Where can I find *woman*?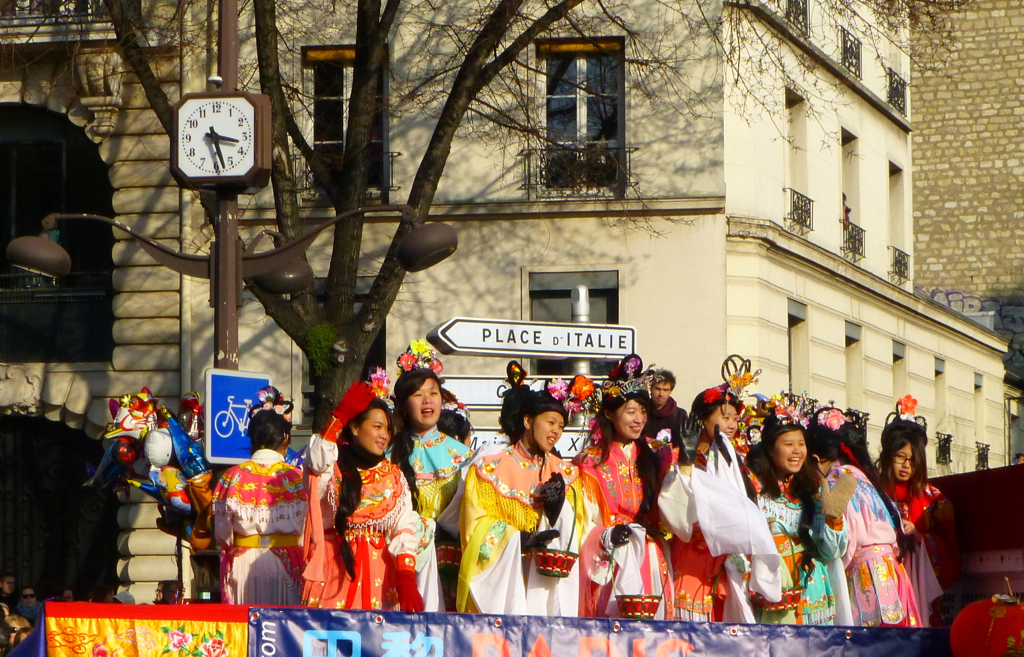
You can find it at 659 353 765 615.
